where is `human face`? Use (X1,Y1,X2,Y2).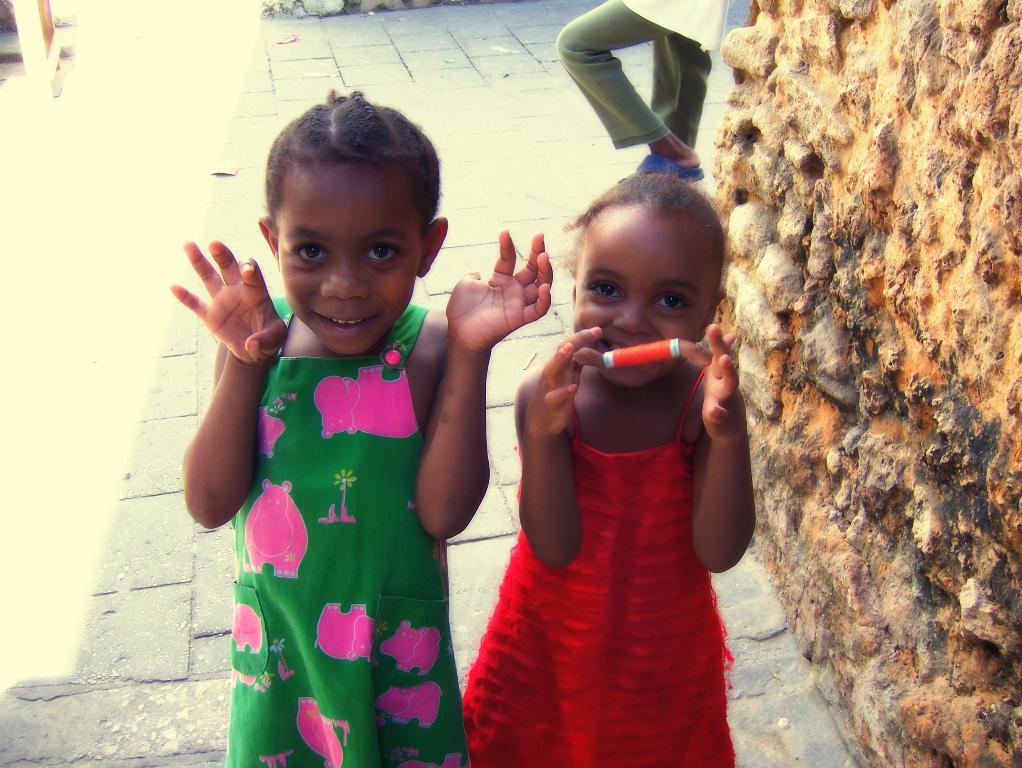
(275,172,423,350).
